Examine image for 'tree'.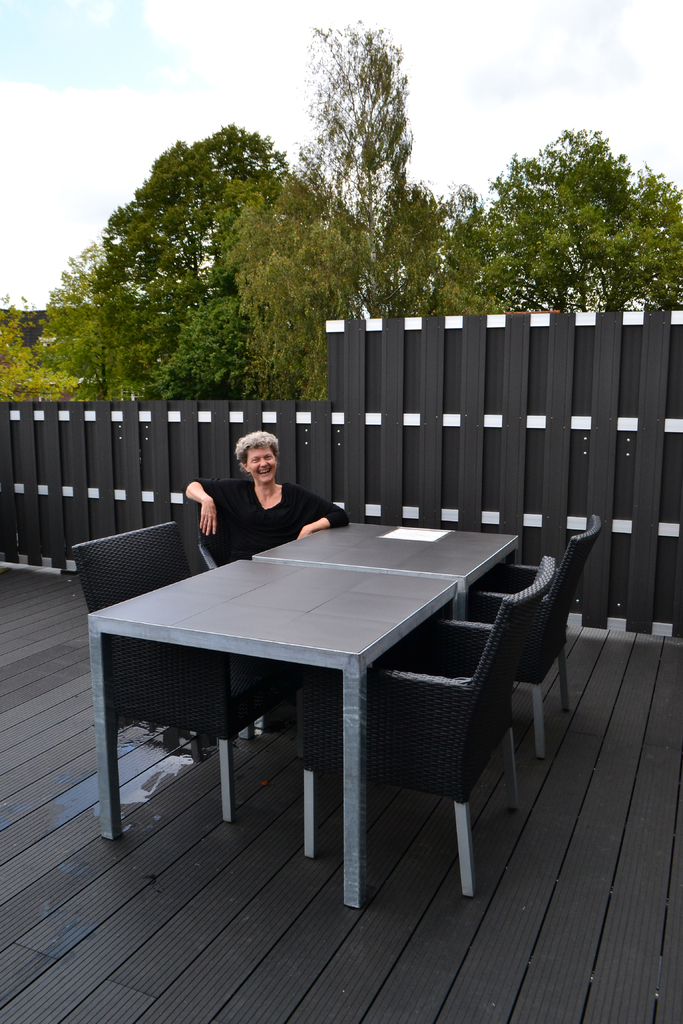
Examination result: bbox(161, 266, 281, 416).
